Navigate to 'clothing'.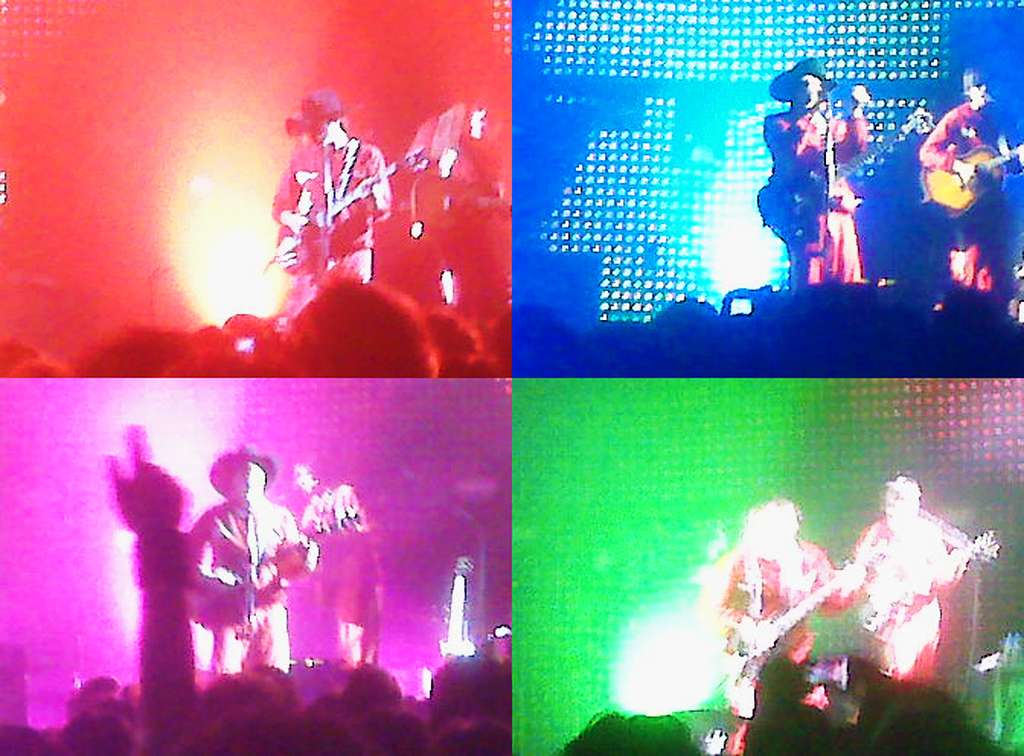
Navigation target: BBox(911, 102, 993, 299).
